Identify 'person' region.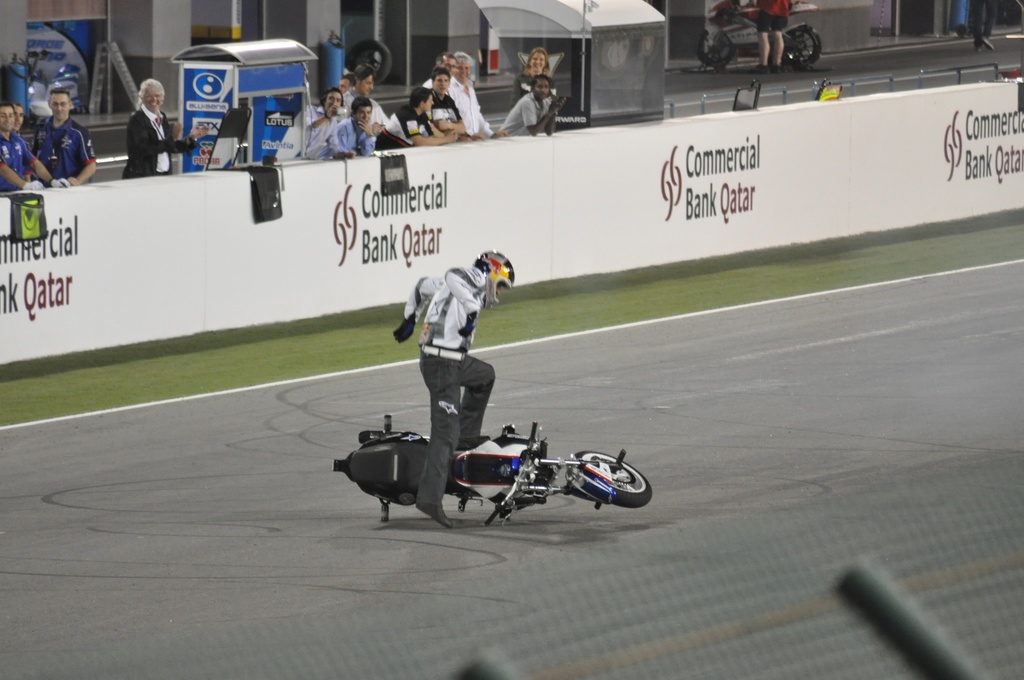
Region: (0, 100, 74, 195).
